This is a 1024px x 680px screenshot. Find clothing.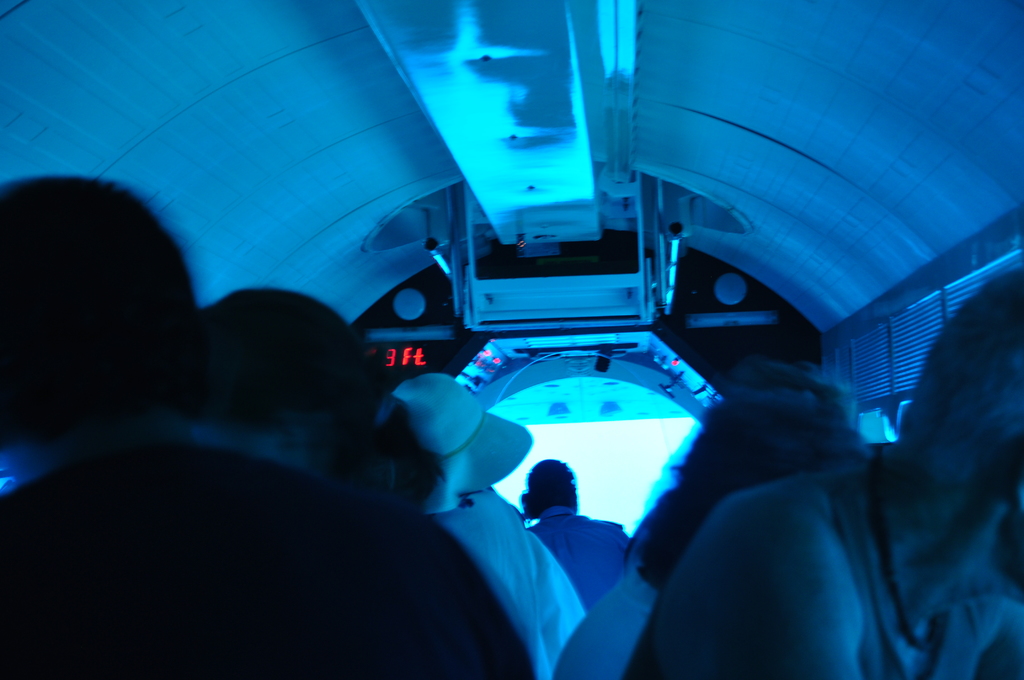
Bounding box: 25/386/579/678.
